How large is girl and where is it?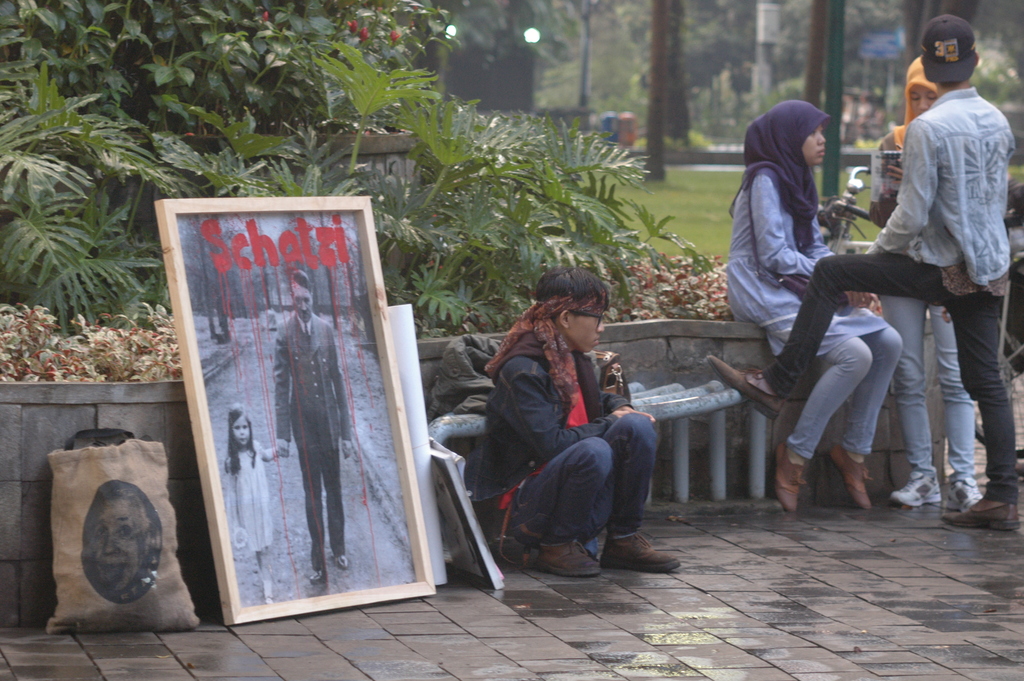
Bounding box: <region>729, 97, 897, 502</region>.
